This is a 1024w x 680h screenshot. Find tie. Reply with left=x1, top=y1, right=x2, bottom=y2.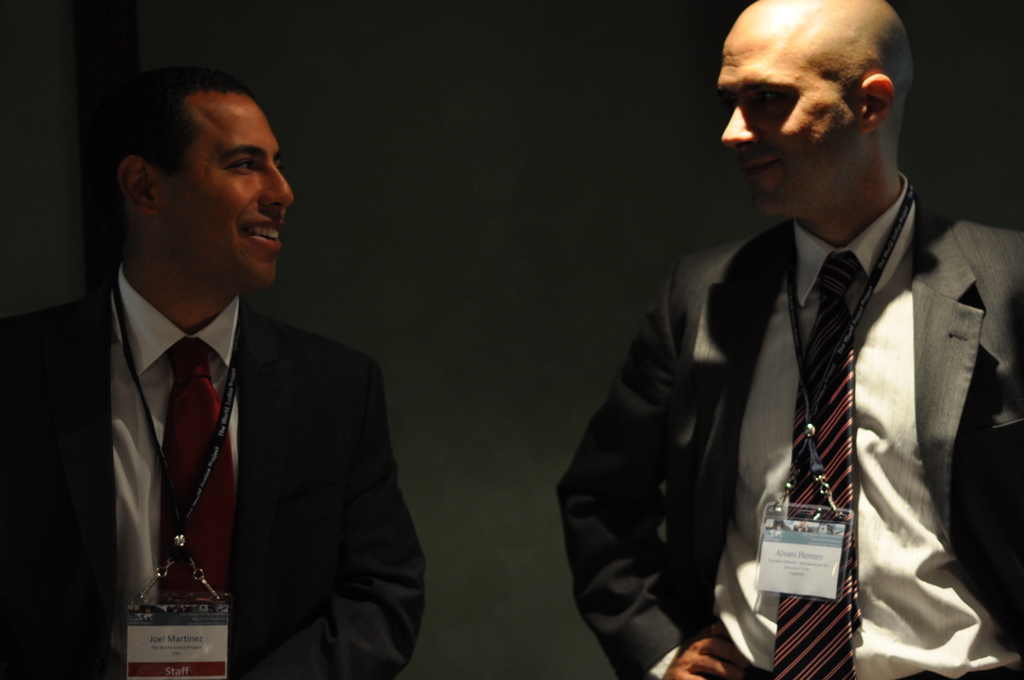
left=156, top=337, right=239, bottom=679.
